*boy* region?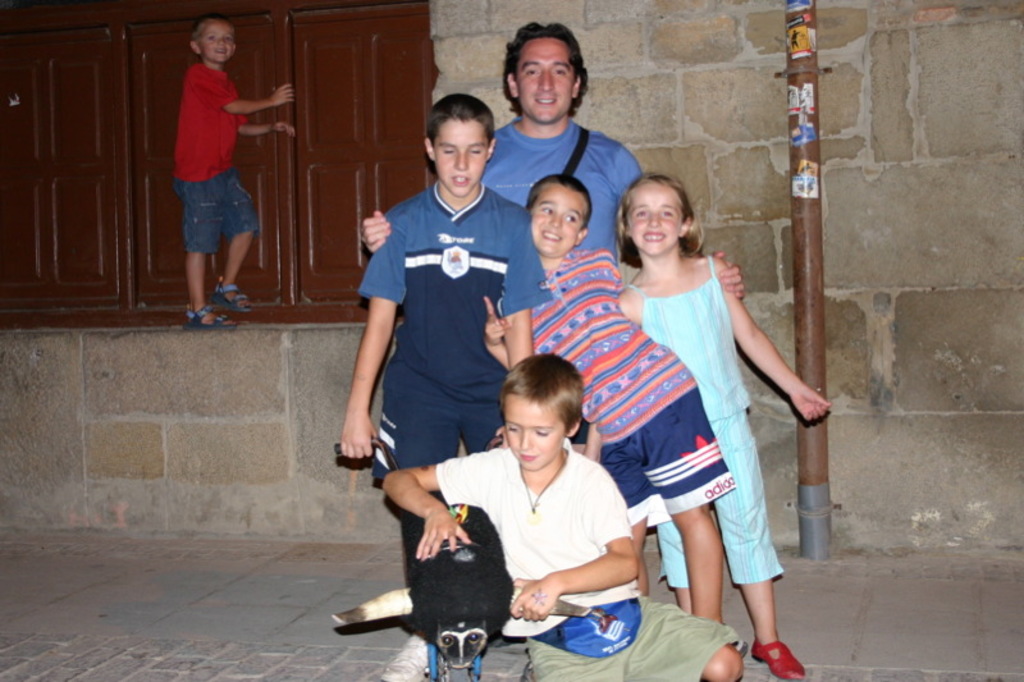
bbox(481, 174, 737, 622)
